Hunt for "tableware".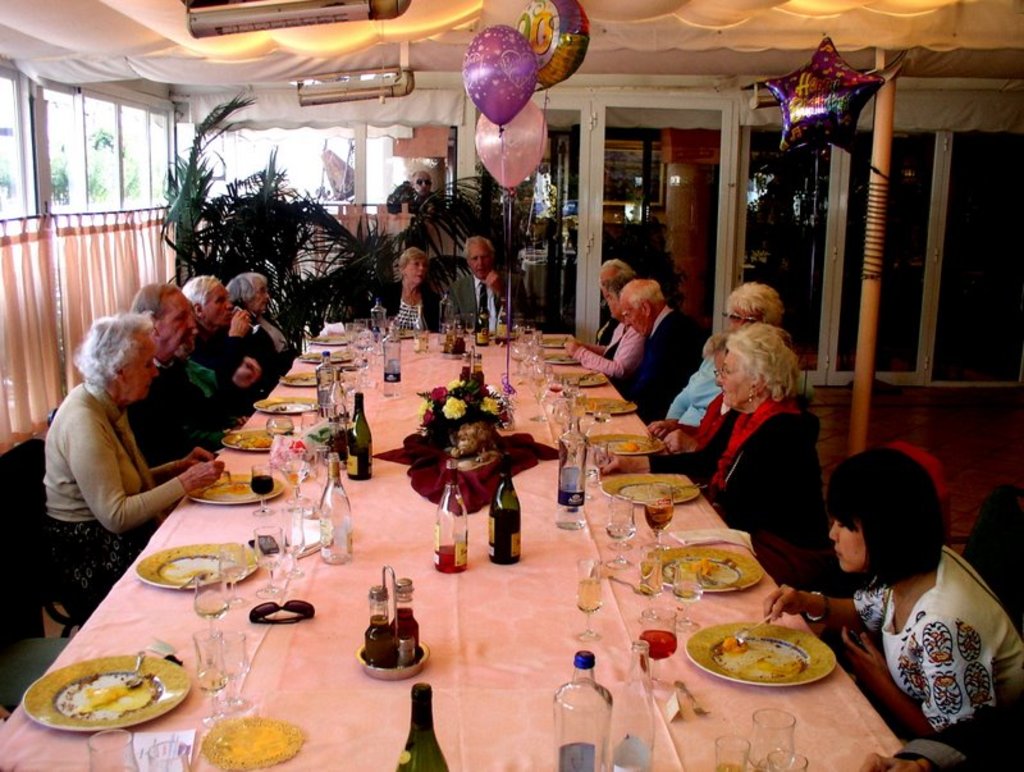
Hunted down at detection(147, 739, 191, 771).
